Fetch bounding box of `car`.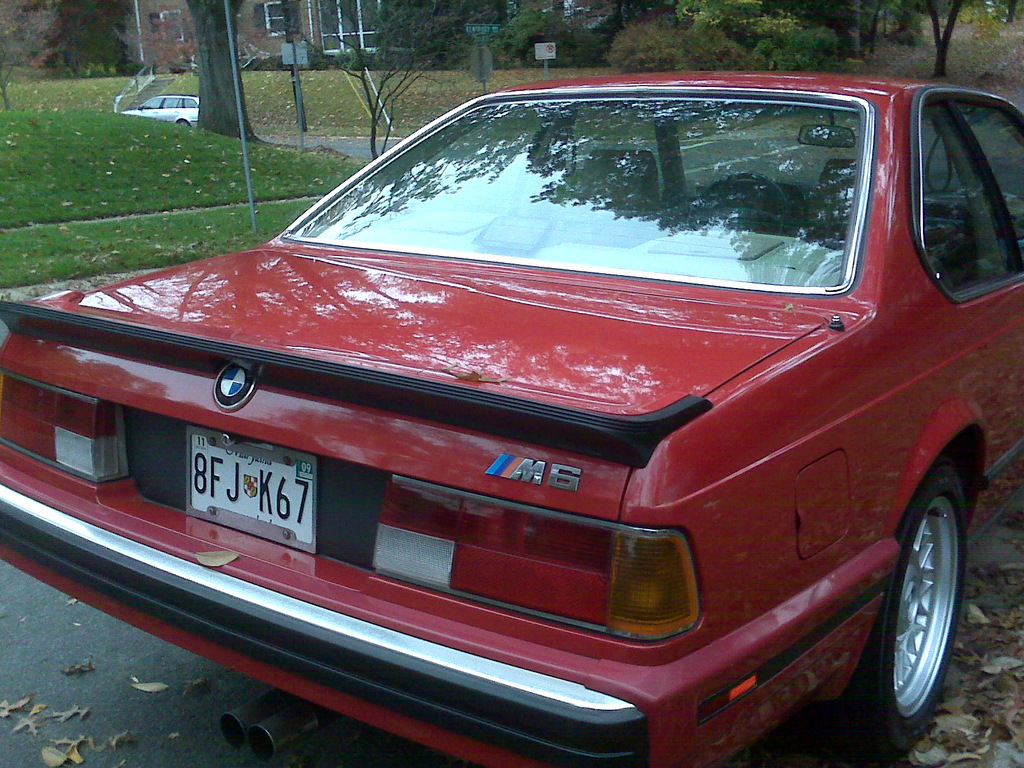
Bbox: l=0, t=72, r=1023, b=767.
